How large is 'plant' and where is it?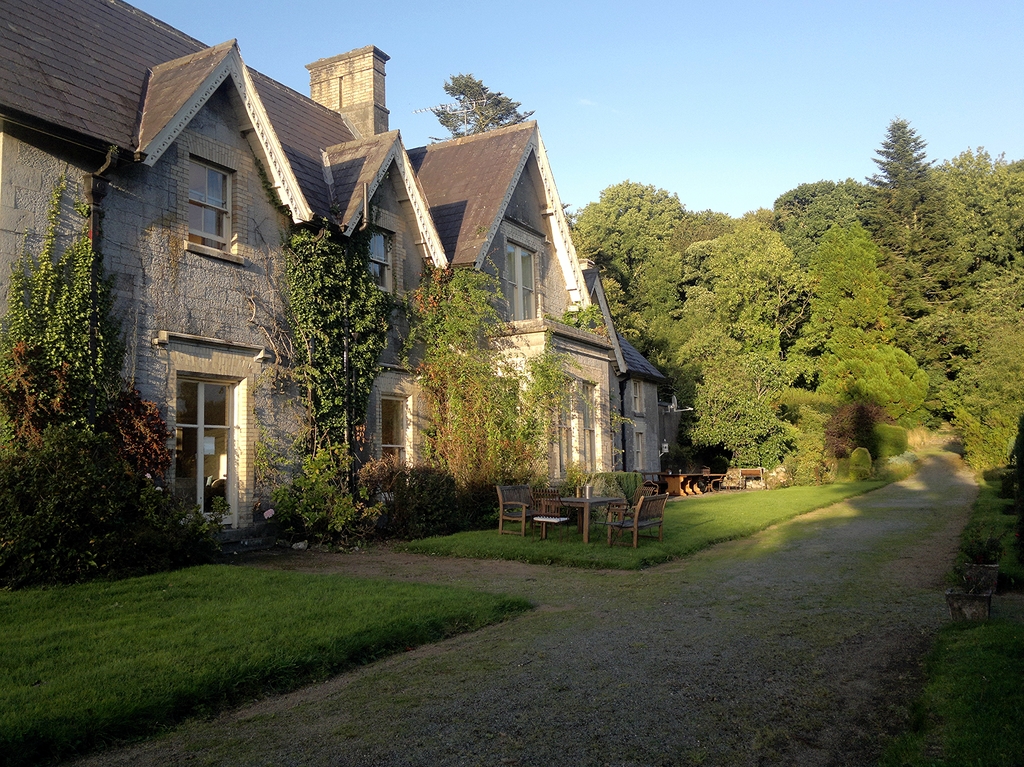
Bounding box: {"left": 868, "top": 426, "right": 911, "bottom": 458}.
